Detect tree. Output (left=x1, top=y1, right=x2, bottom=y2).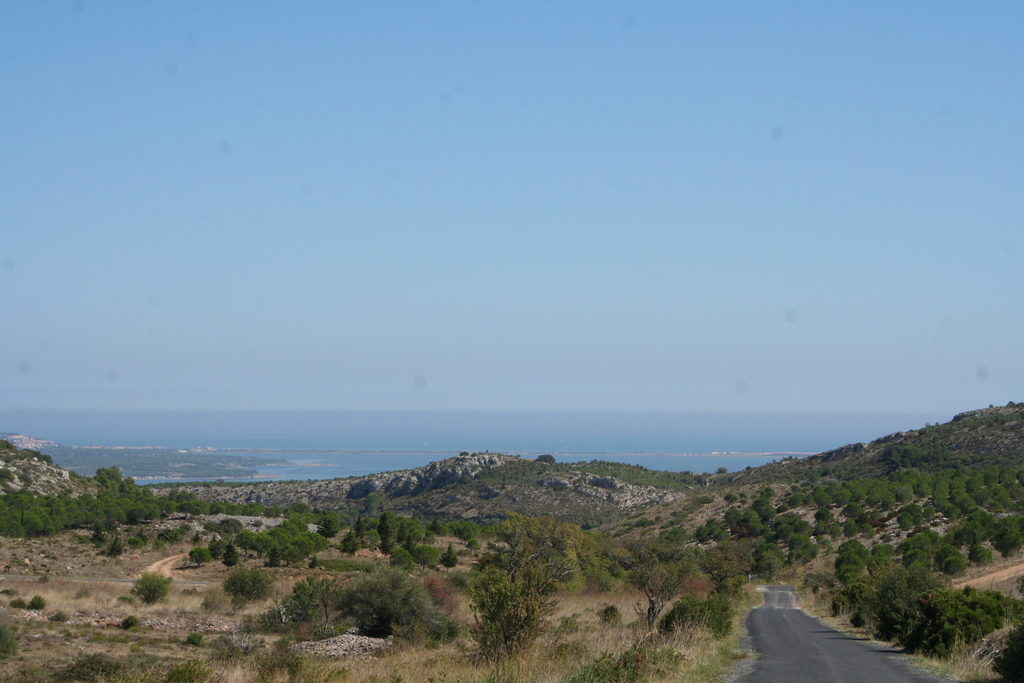
(left=473, top=556, right=552, bottom=656).
